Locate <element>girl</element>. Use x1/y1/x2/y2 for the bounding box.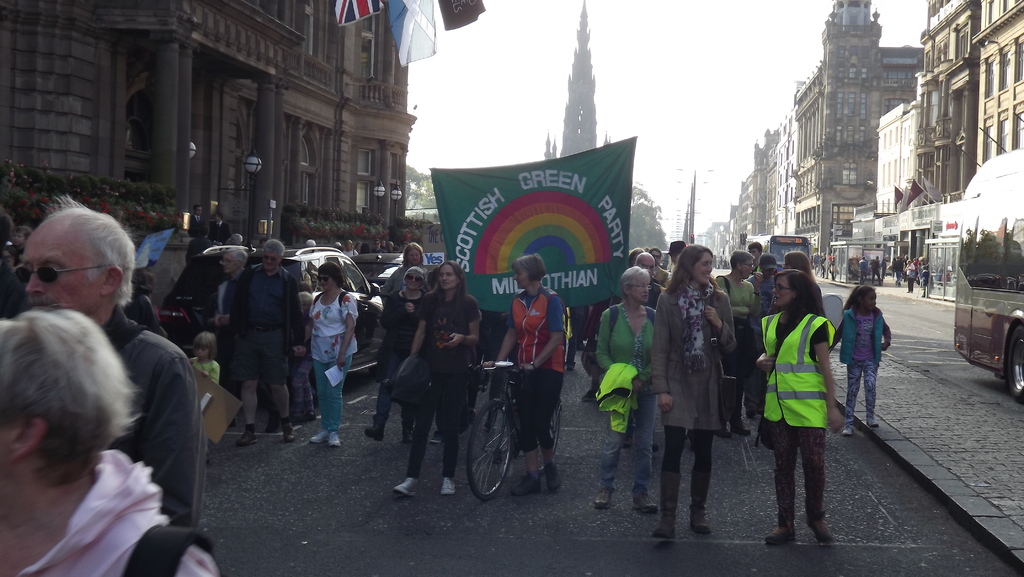
649/241/737/534.
